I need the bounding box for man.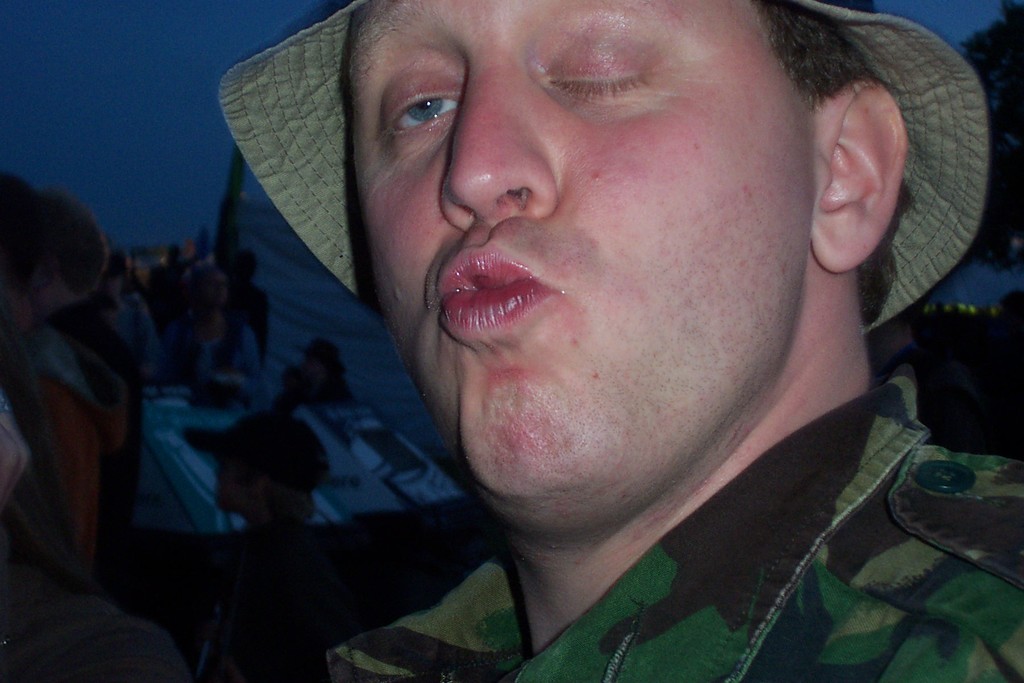
Here it is: Rect(168, 0, 1023, 661).
